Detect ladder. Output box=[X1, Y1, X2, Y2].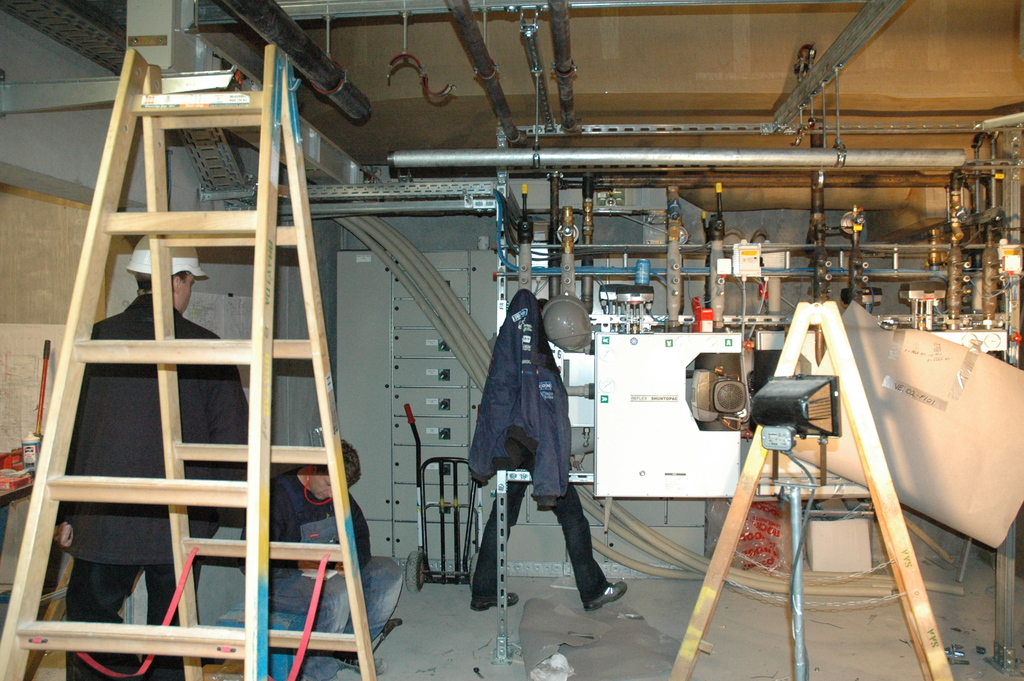
box=[0, 35, 377, 680].
